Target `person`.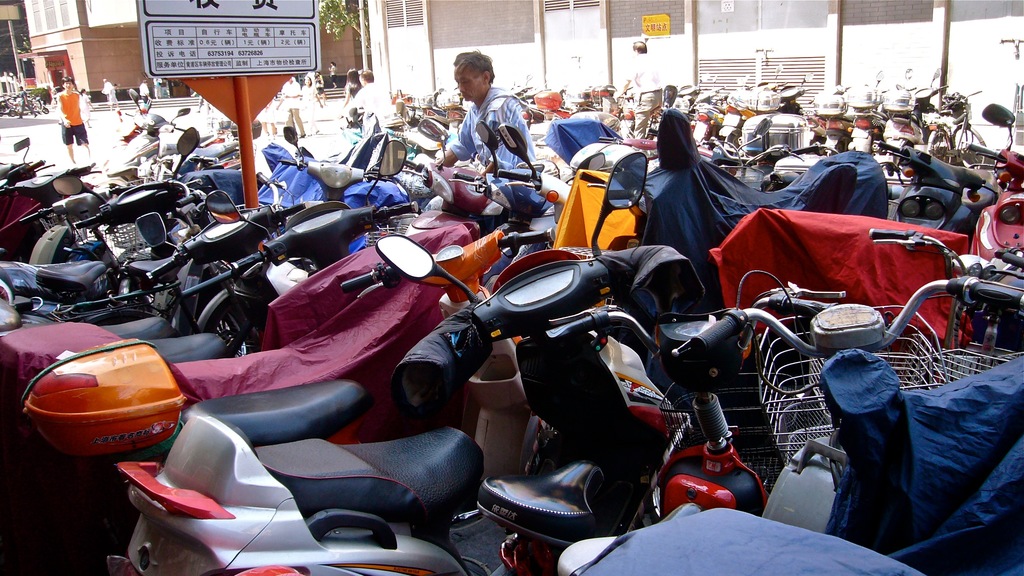
Target region: locate(281, 76, 307, 138).
